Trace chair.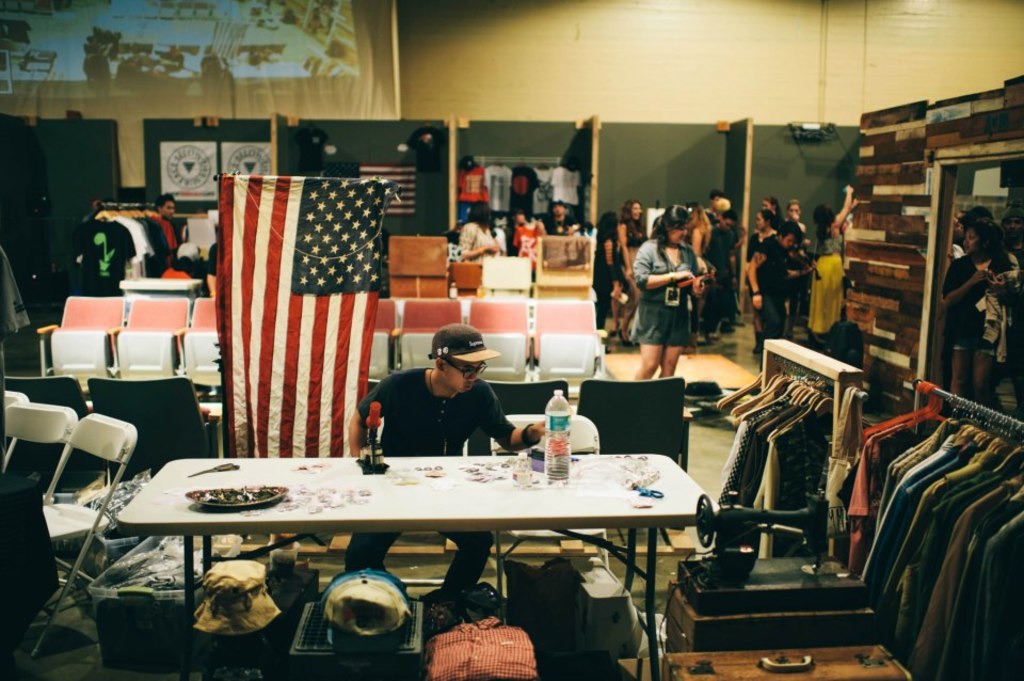
Traced to [25, 410, 139, 656].
